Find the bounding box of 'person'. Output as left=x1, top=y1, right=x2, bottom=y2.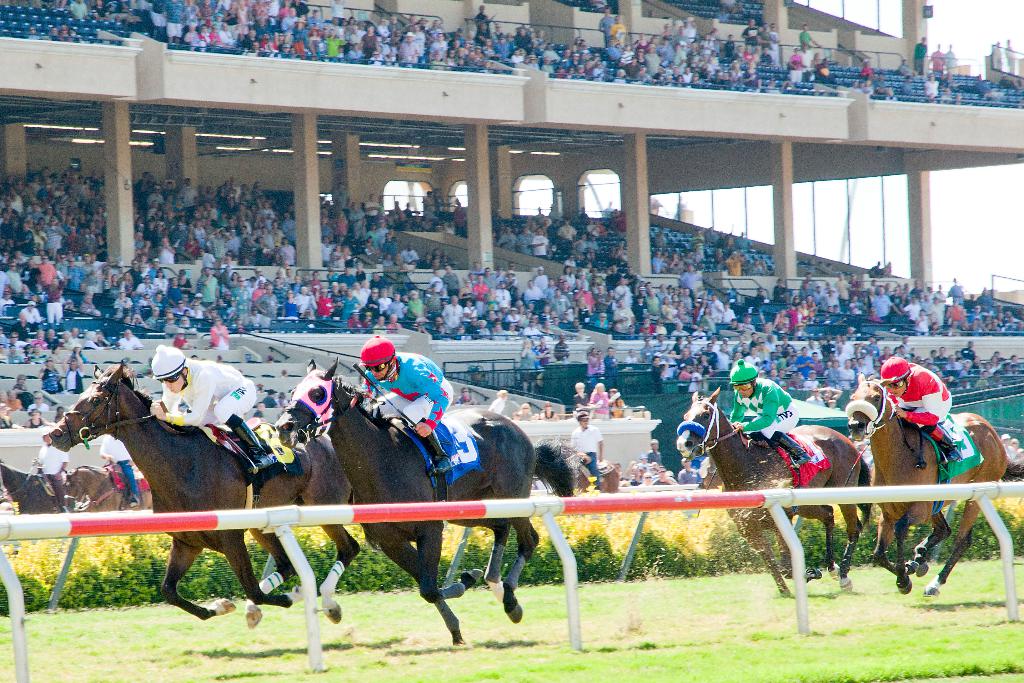
left=146, top=343, right=272, bottom=477.
